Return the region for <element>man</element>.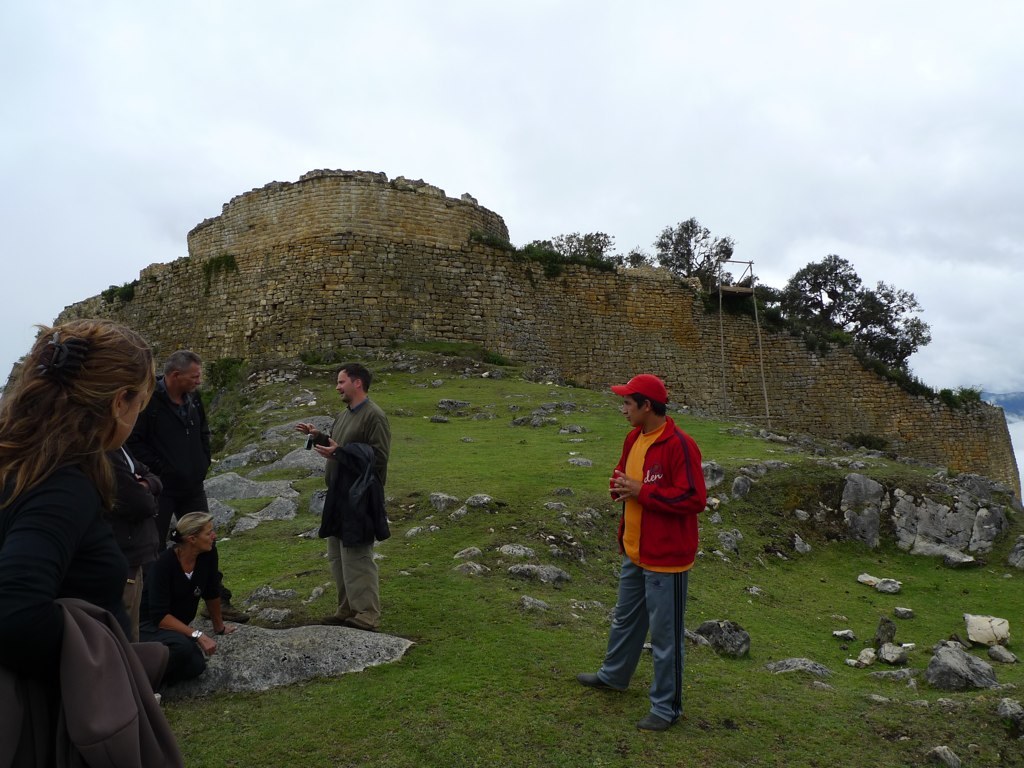
(x1=293, y1=357, x2=392, y2=630).
